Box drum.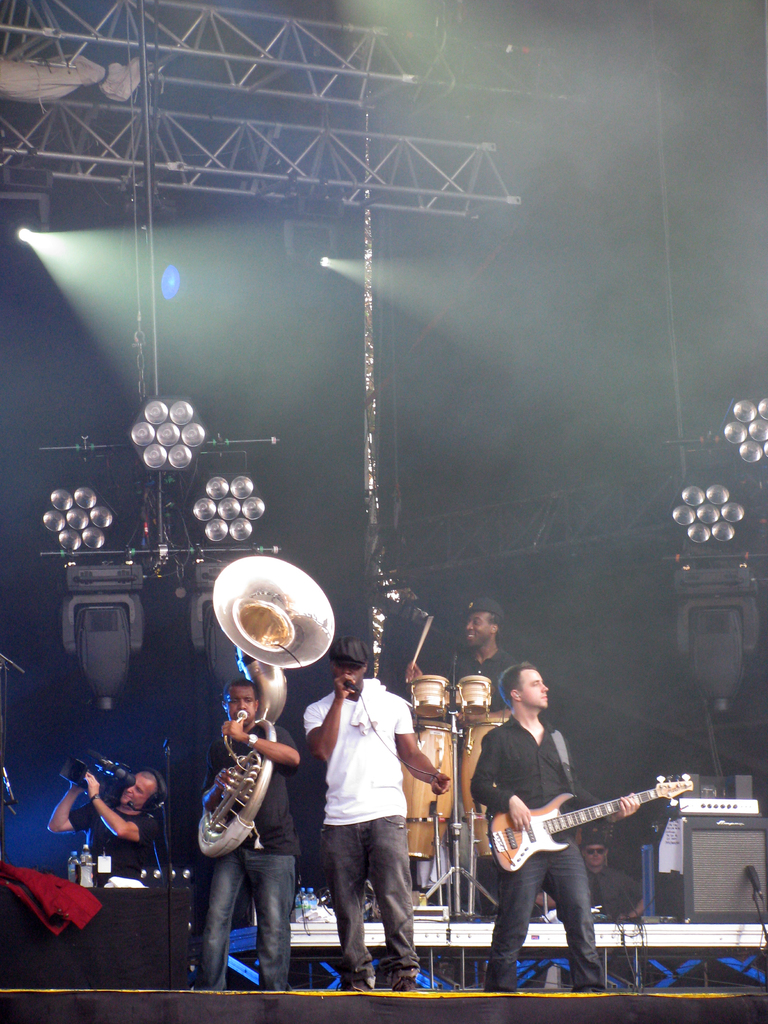
select_region(451, 710, 506, 829).
